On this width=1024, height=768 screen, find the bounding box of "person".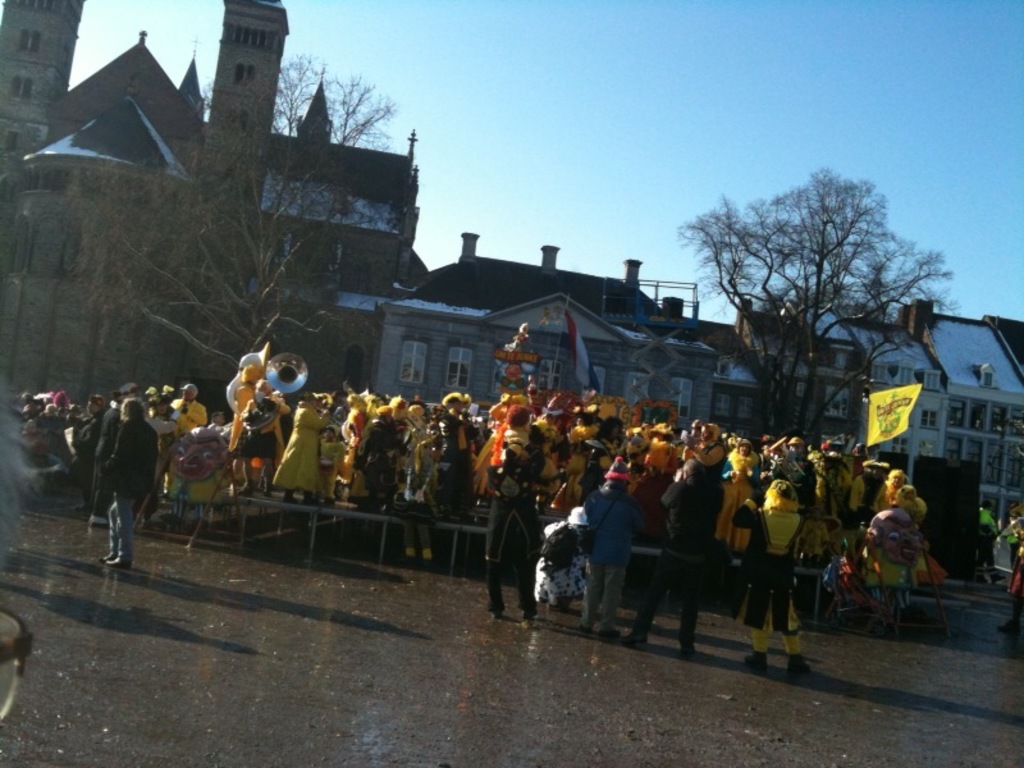
Bounding box: (left=73, top=399, right=99, bottom=499).
